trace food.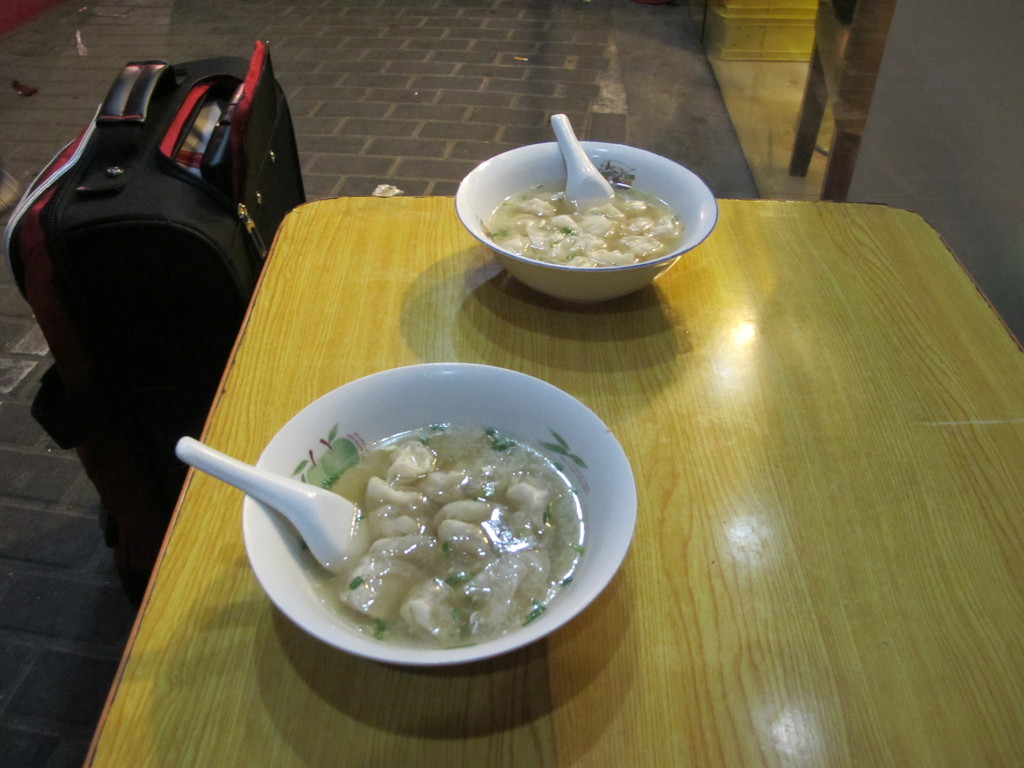
Traced to [left=229, top=372, right=608, bottom=653].
